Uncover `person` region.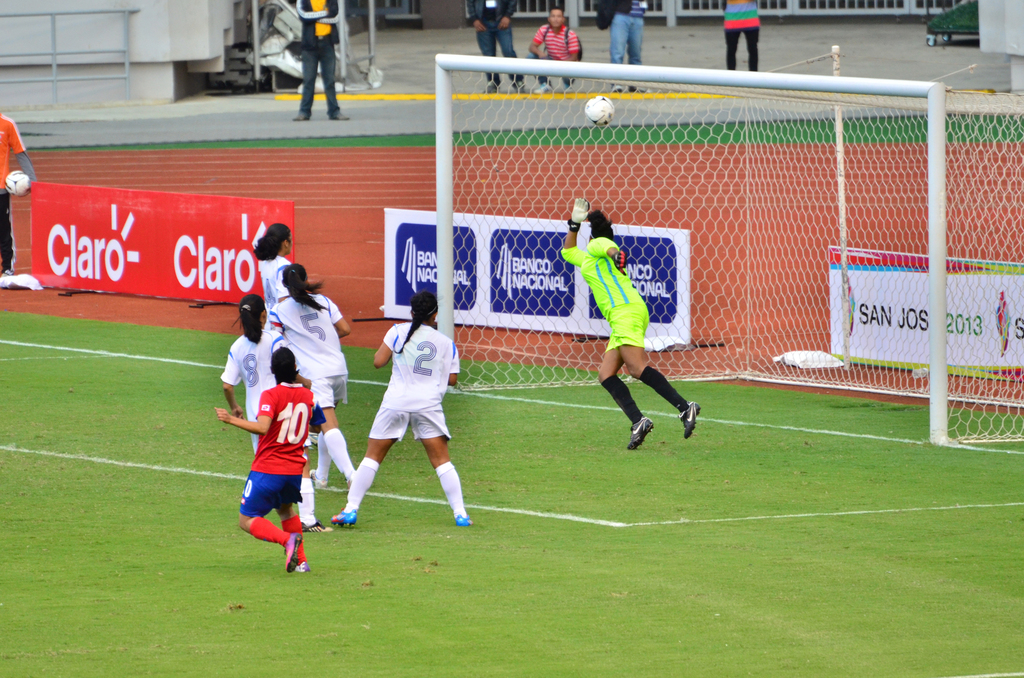
Uncovered: select_region(214, 223, 476, 571).
